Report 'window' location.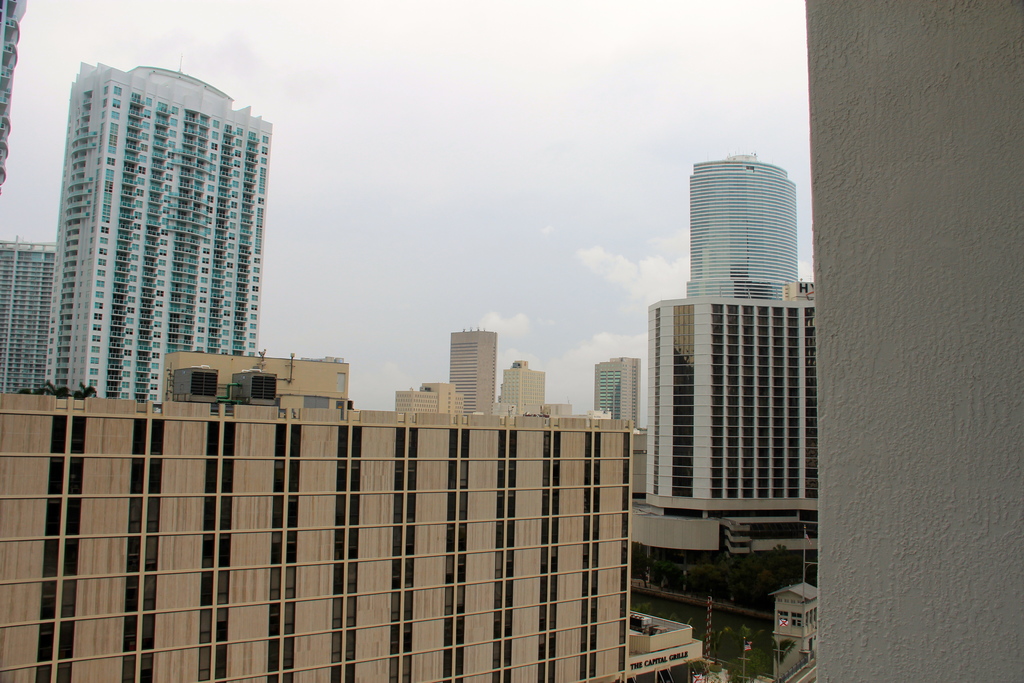
Report: 215, 119, 219, 130.
